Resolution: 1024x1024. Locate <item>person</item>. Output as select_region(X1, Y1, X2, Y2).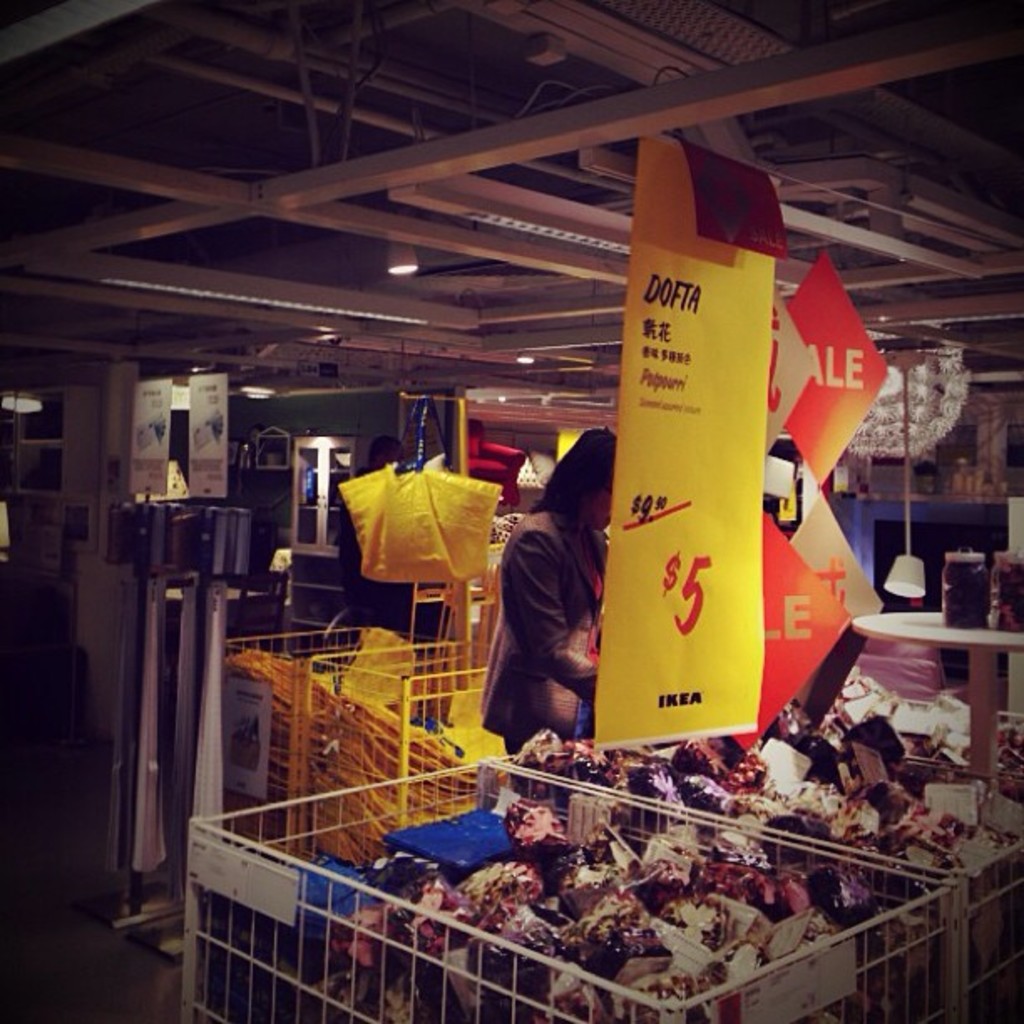
select_region(475, 452, 612, 776).
